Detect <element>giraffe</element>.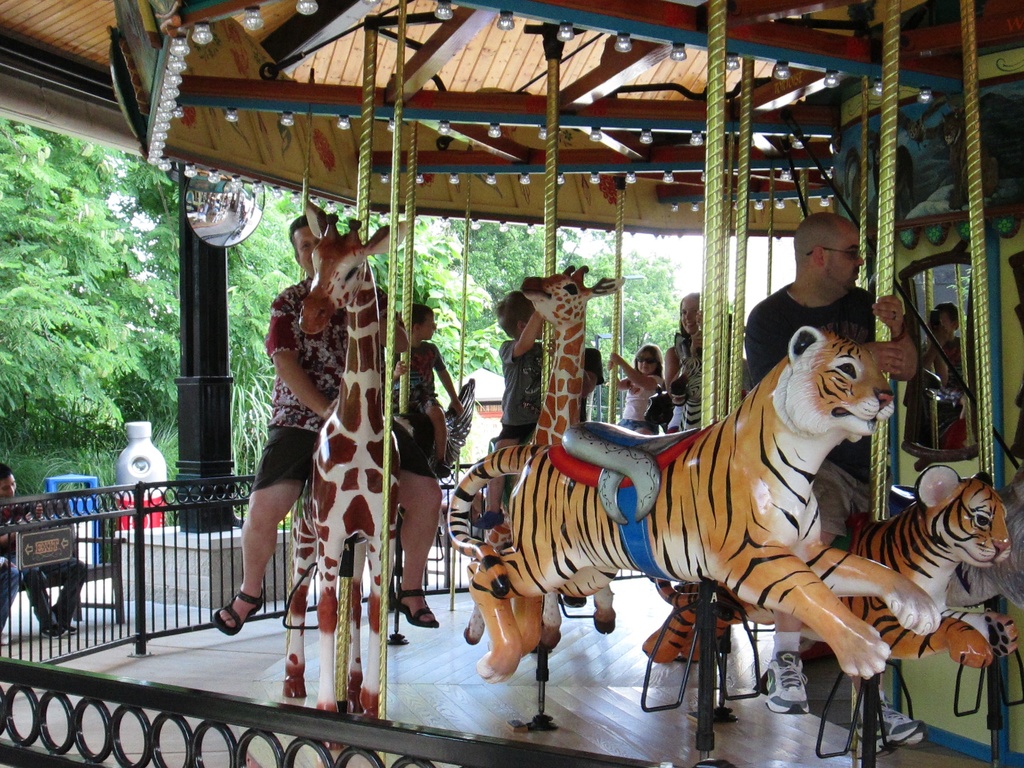
Detected at {"left": 460, "top": 264, "right": 624, "bottom": 646}.
